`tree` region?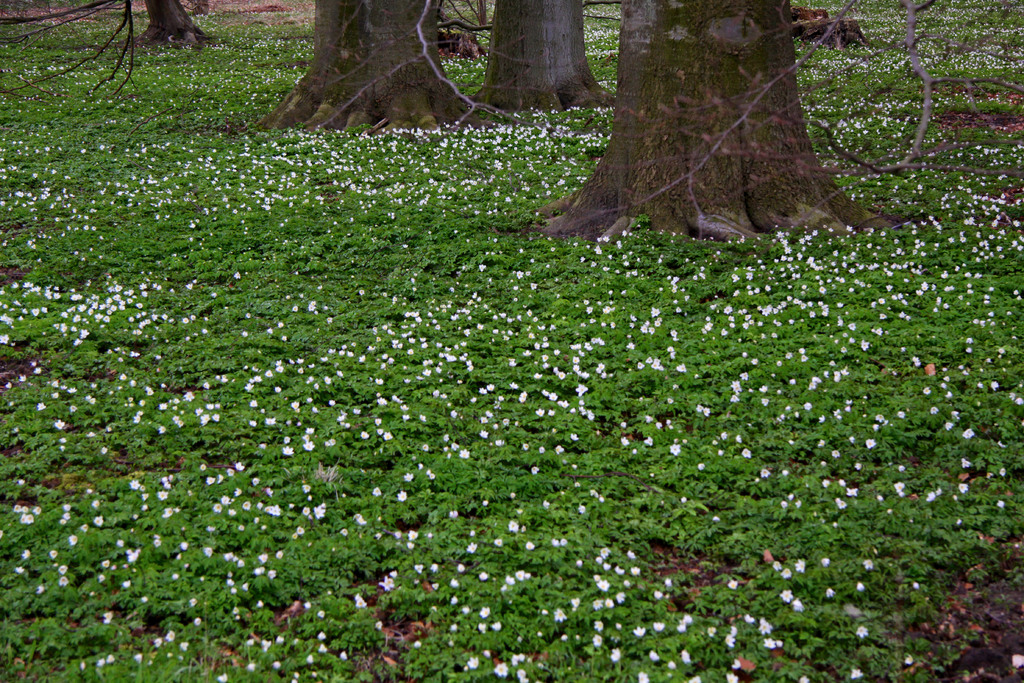
{"left": 539, "top": 1, "right": 903, "bottom": 240}
